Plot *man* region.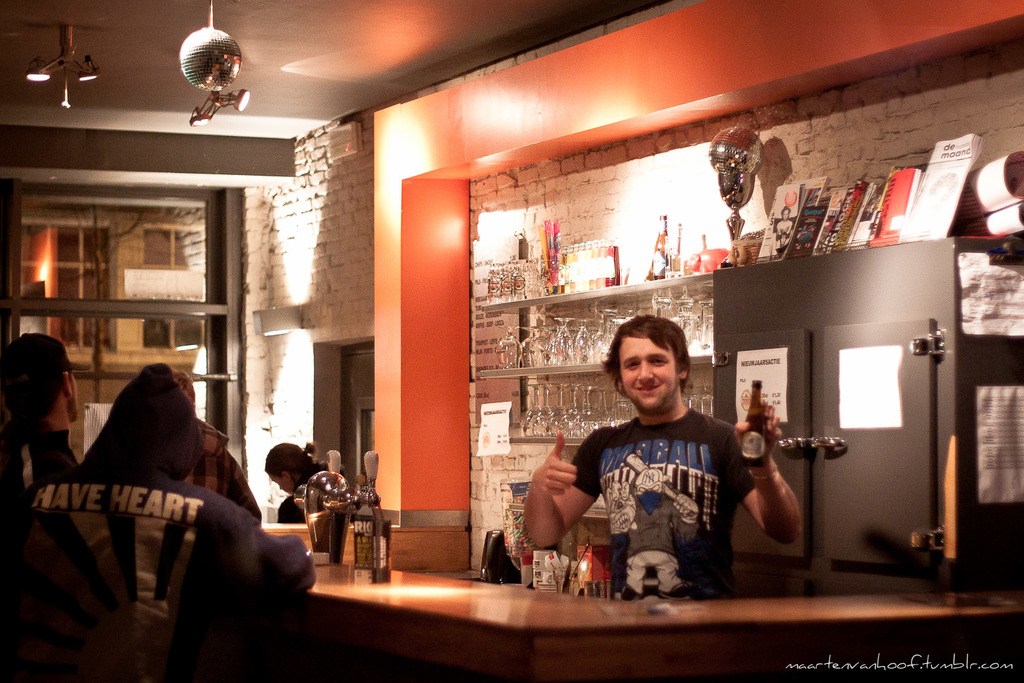
Plotted at box(1, 360, 314, 682).
